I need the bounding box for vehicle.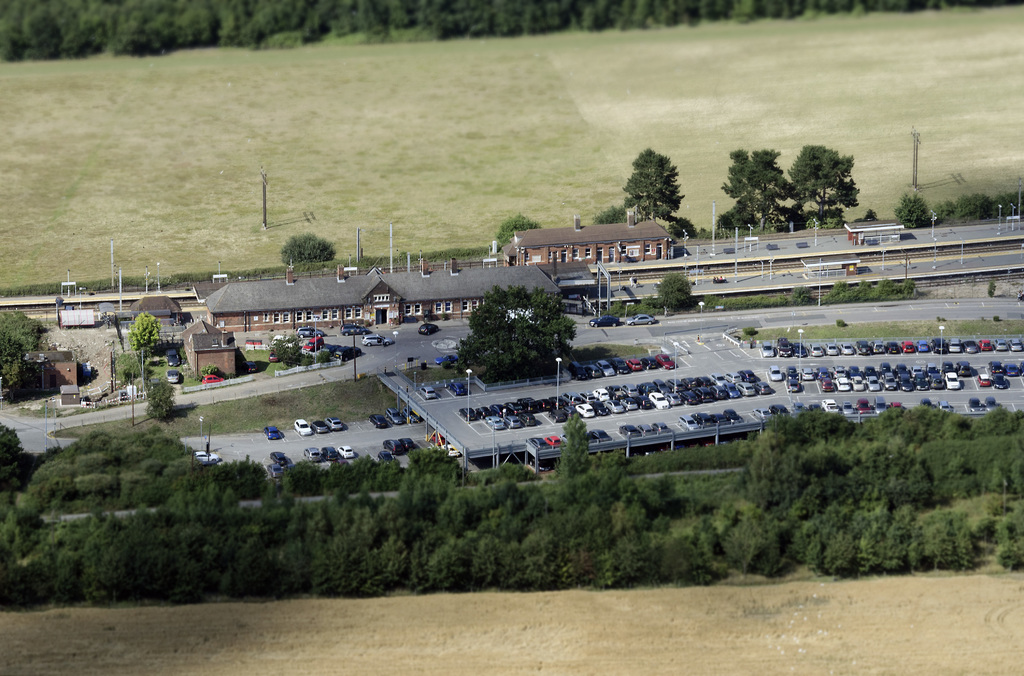
Here it is: 368/413/390/429.
